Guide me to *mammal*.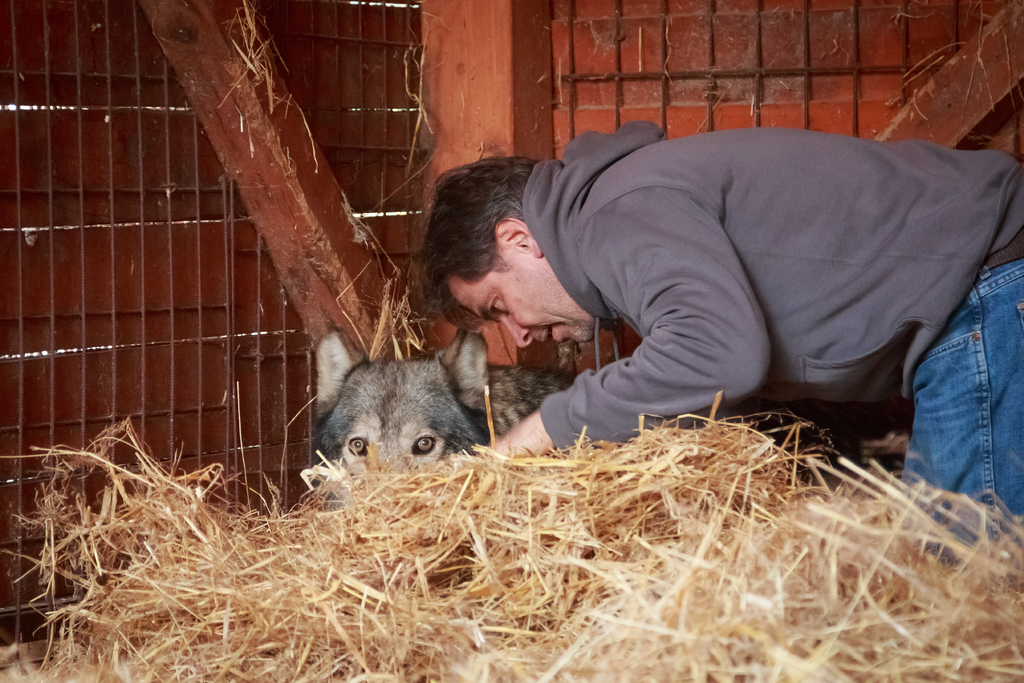
Guidance: 470:106:1010:440.
